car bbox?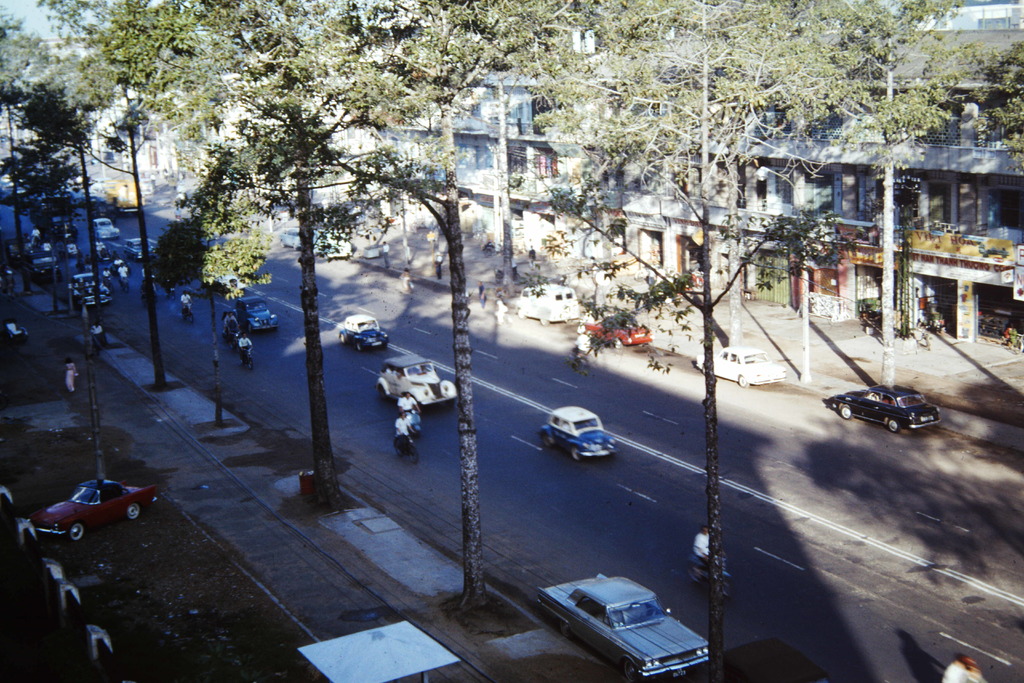
bbox=(230, 295, 282, 333)
